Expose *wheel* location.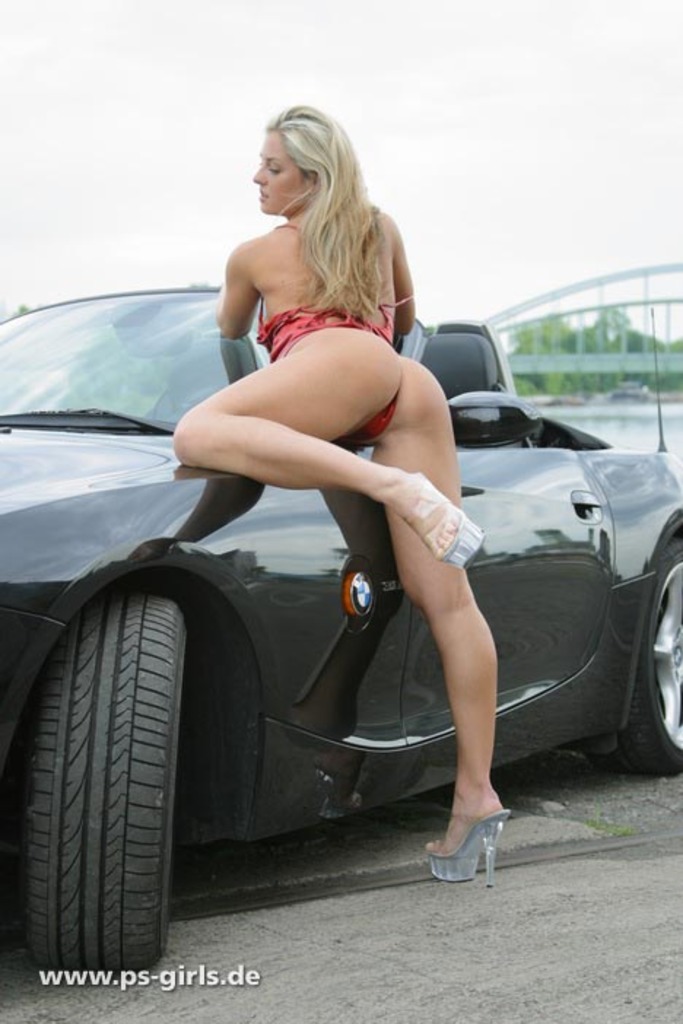
Exposed at 597/537/682/772.
